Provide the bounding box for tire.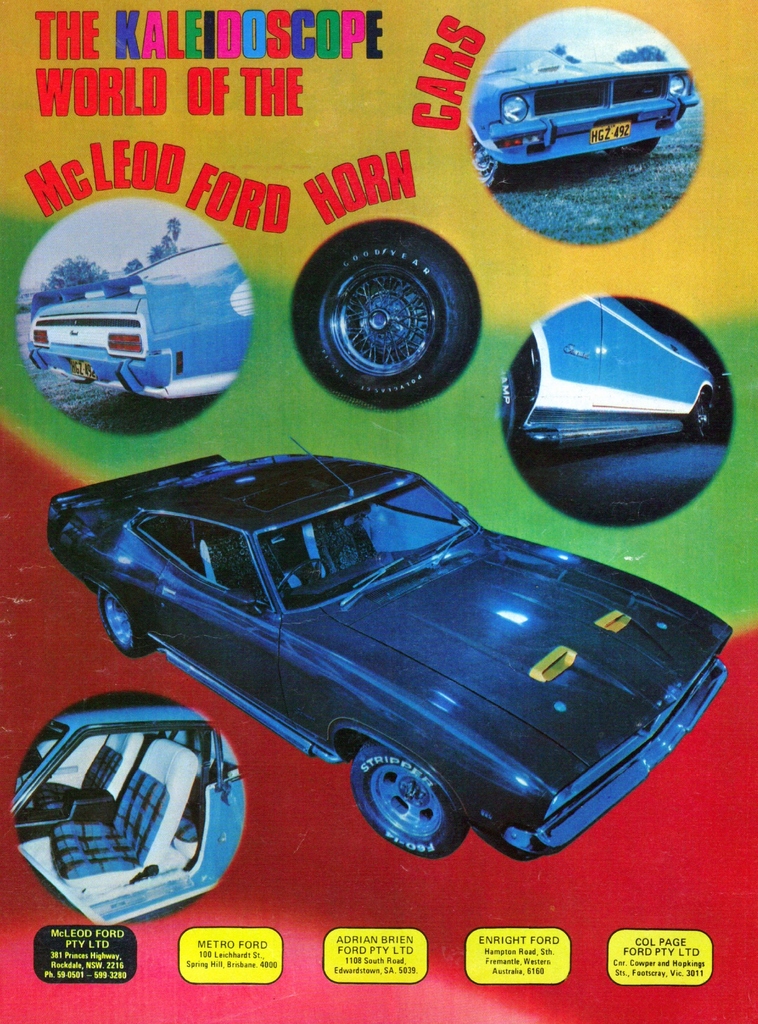
l=685, t=390, r=727, b=444.
